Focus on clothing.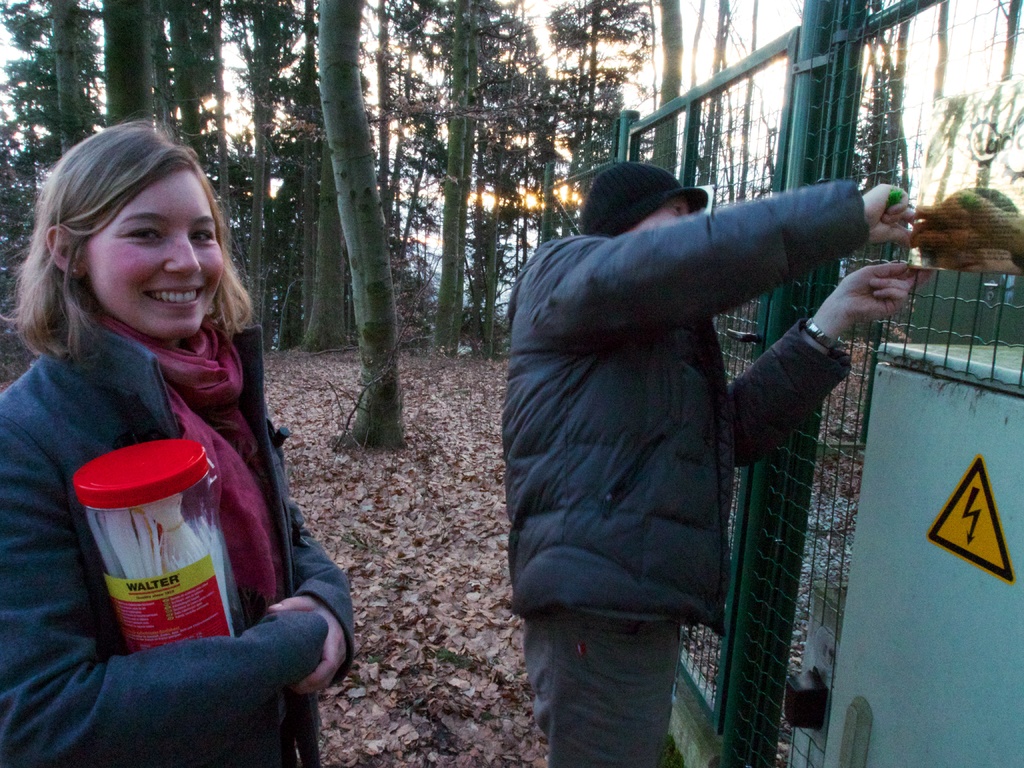
Focused at <bbox>20, 201, 321, 745</bbox>.
